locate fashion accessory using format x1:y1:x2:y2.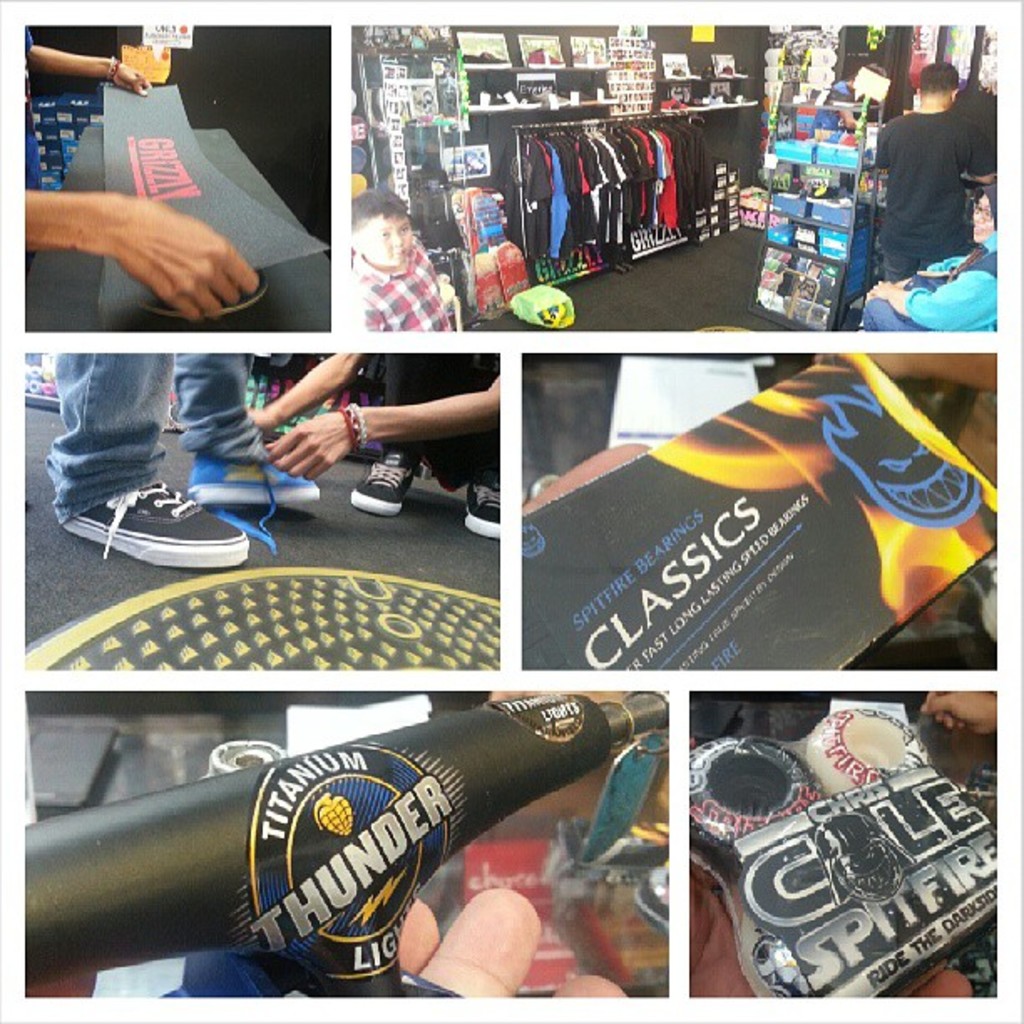
468:477:502:532.
